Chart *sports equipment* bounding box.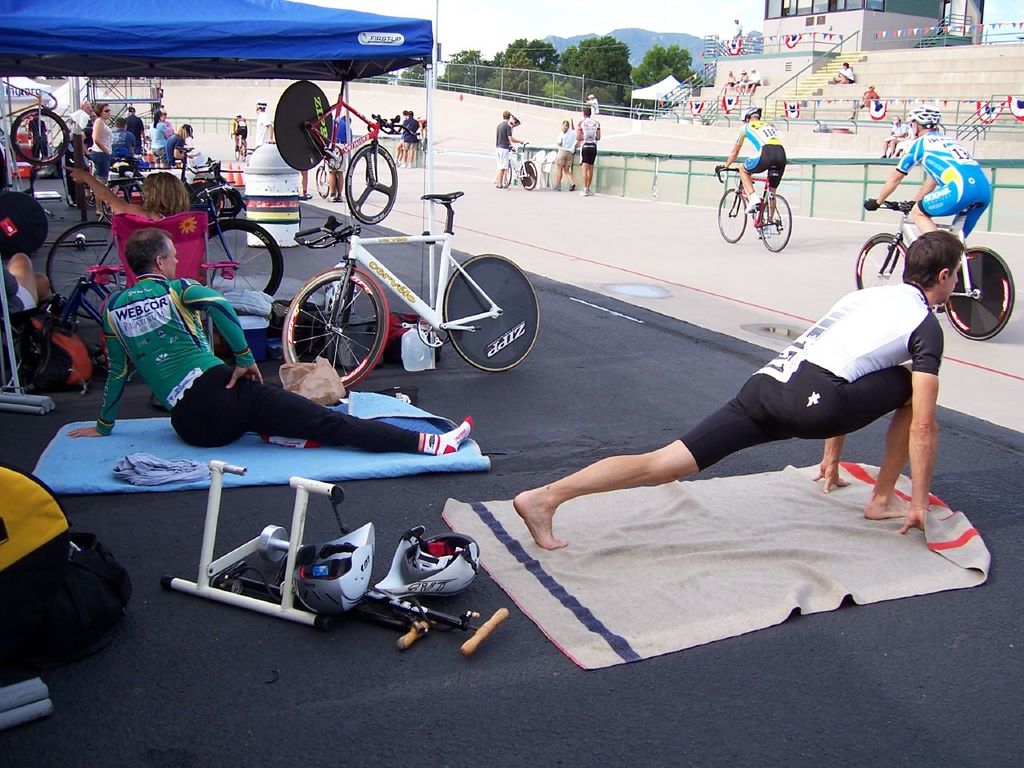
Charted: 285, 518, 382, 616.
